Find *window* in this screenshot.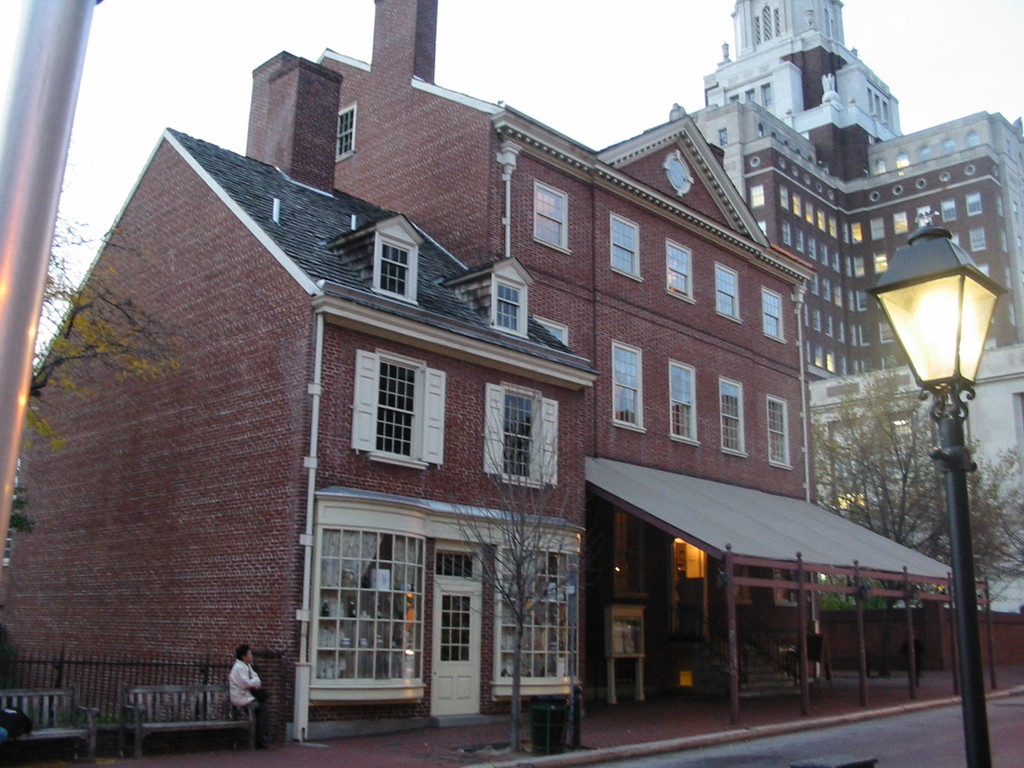
The bounding box for *window* is x1=532, y1=180, x2=570, y2=250.
